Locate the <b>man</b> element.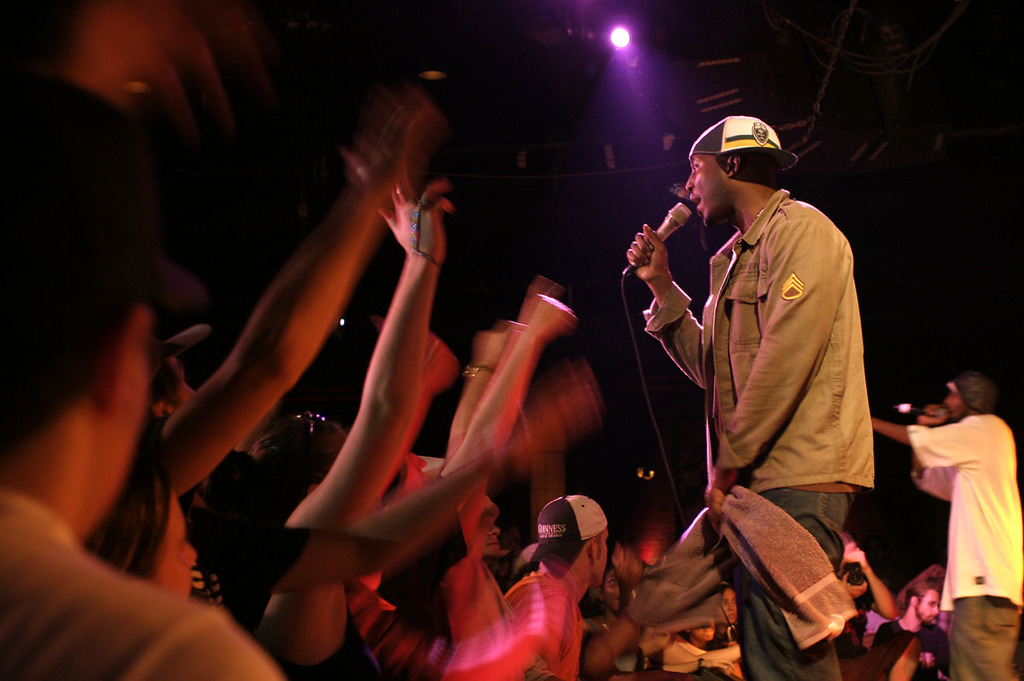
Element bbox: 663/94/905/653.
